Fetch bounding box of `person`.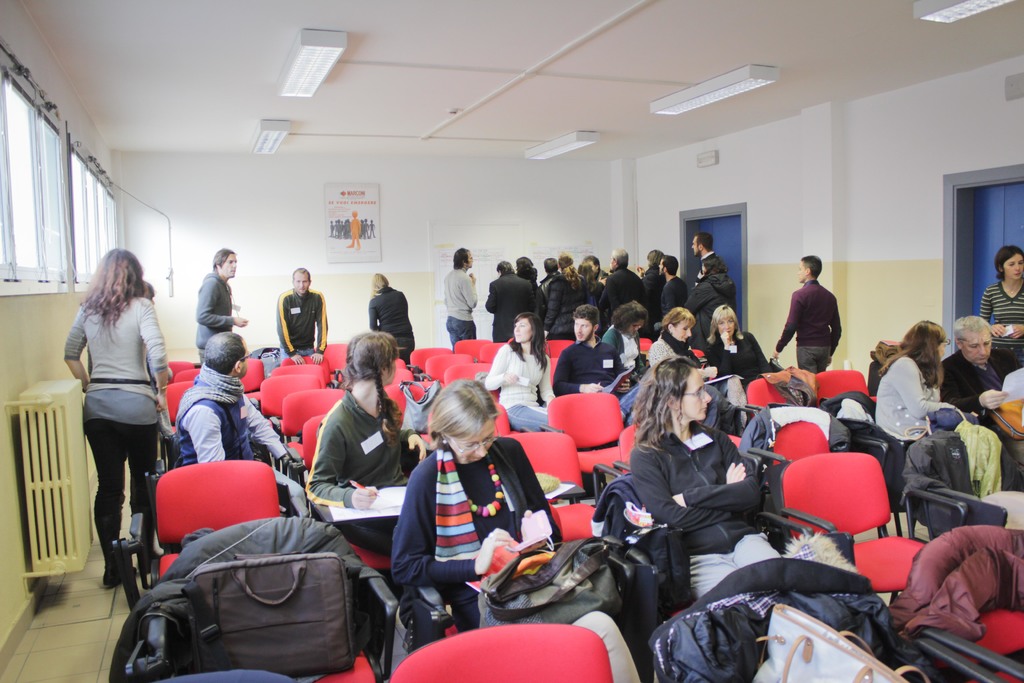
Bbox: (940,313,1023,487).
